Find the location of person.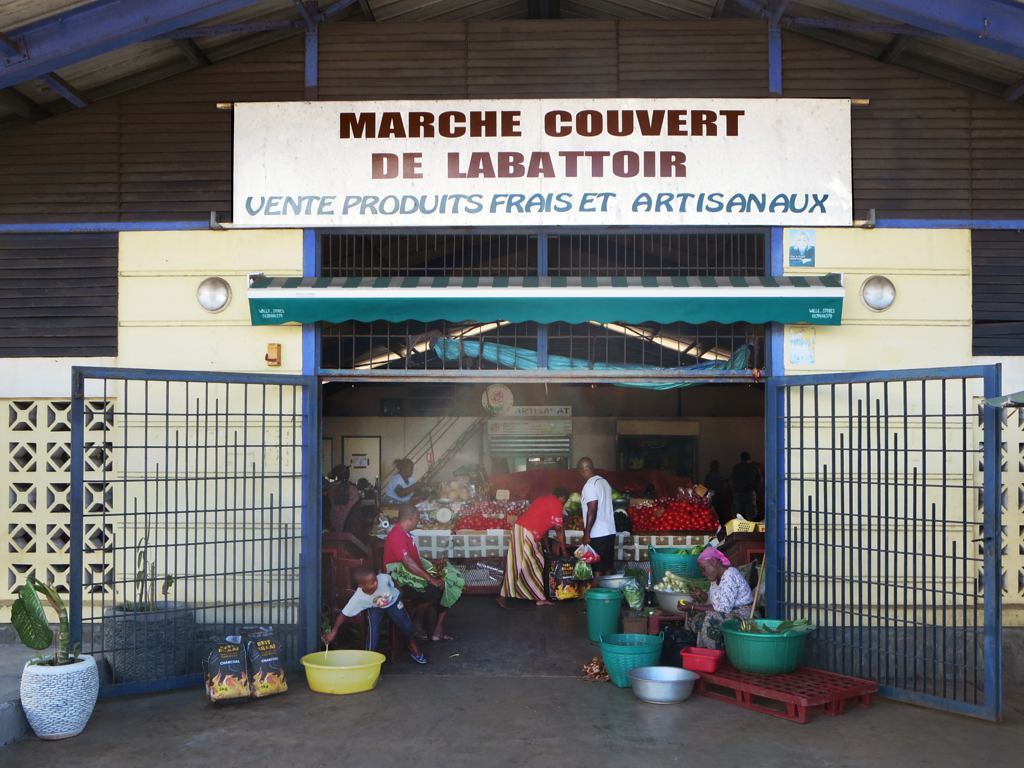
Location: x1=574, y1=463, x2=623, y2=617.
